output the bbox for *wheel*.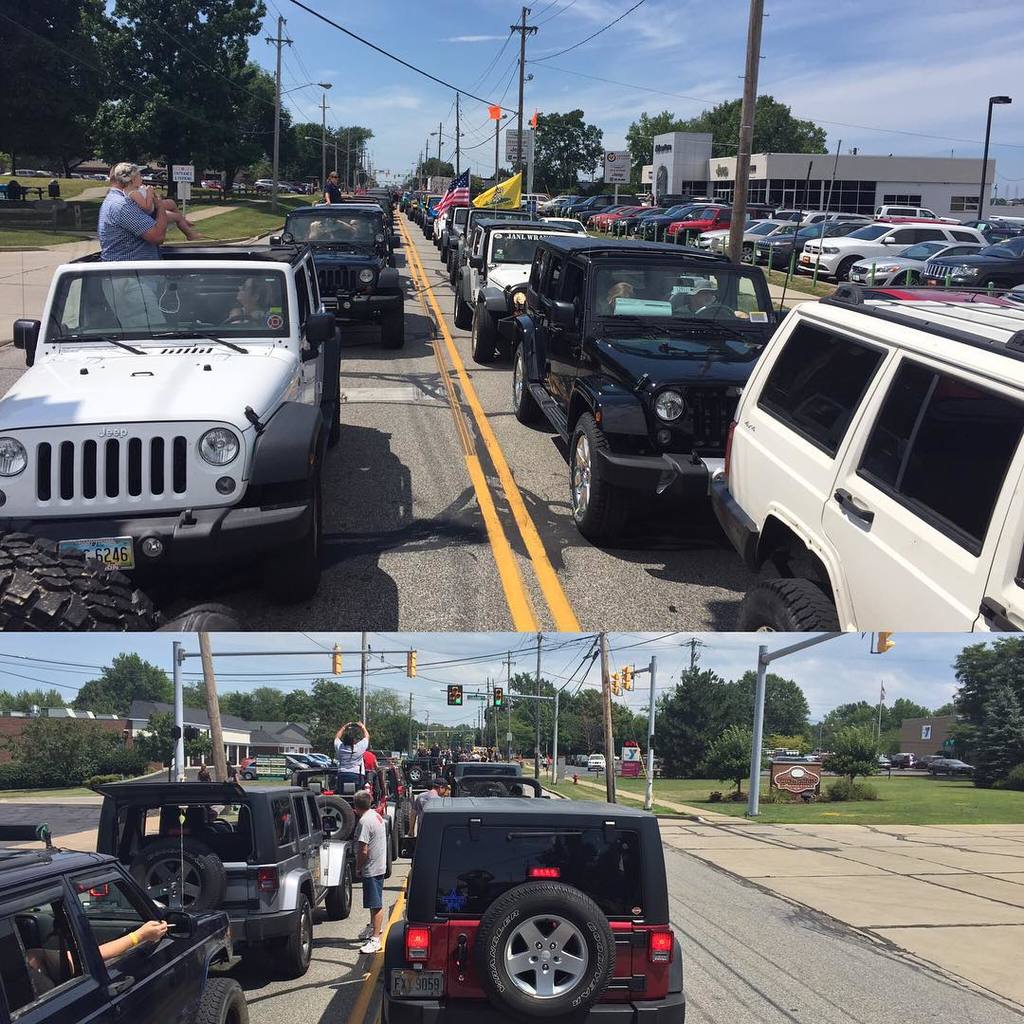
[835, 259, 853, 280].
